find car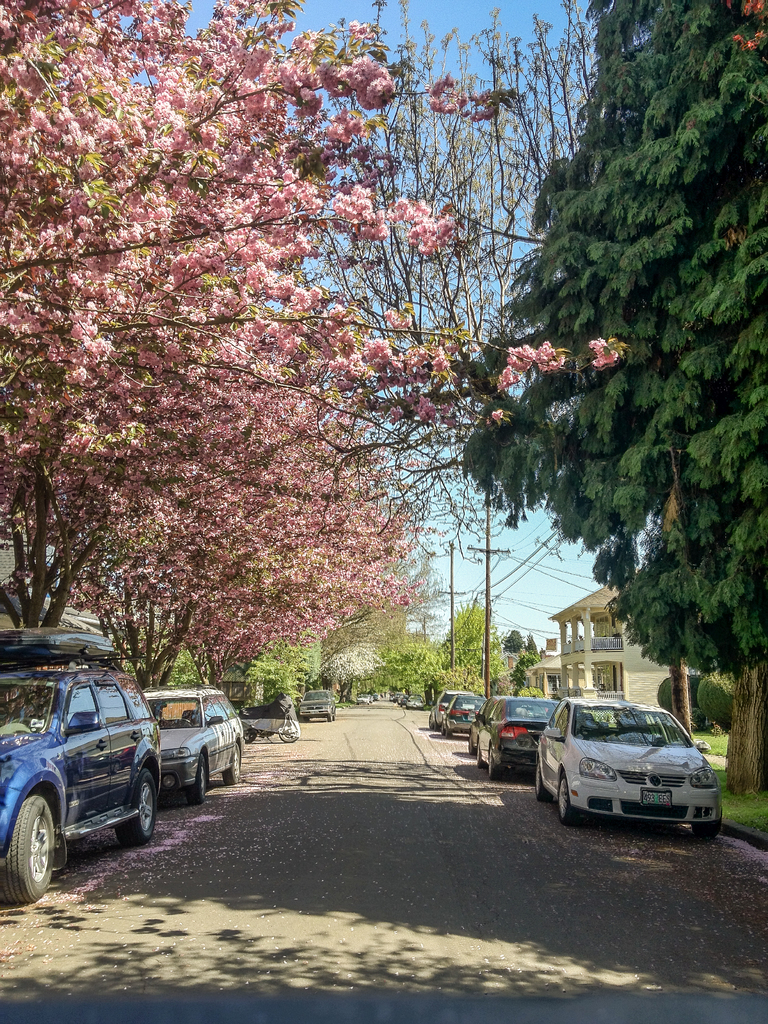
Rect(532, 695, 731, 838)
